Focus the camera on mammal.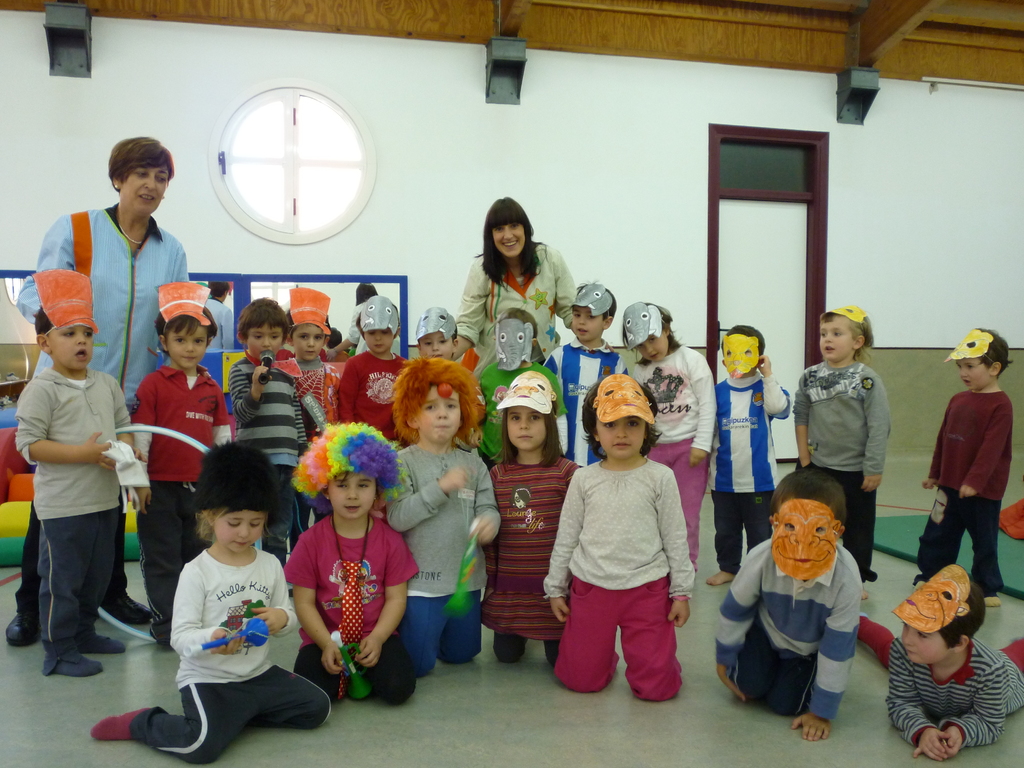
Focus region: [14,262,145,678].
